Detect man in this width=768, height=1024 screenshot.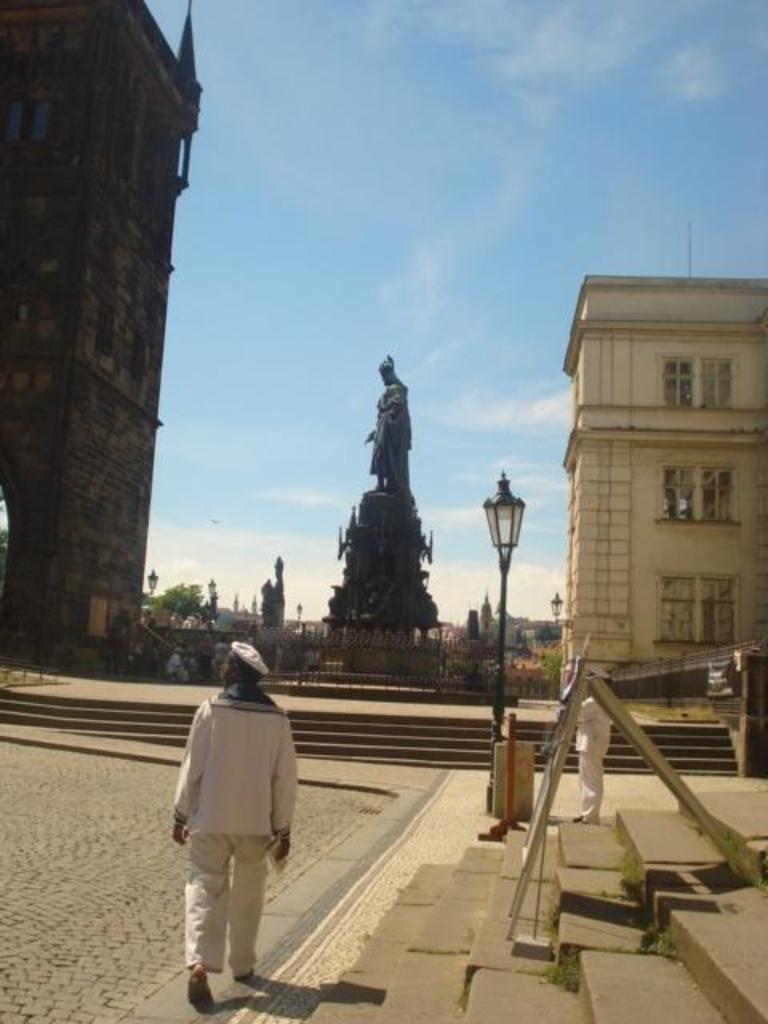
Detection: box=[165, 637, 306, 1000].
